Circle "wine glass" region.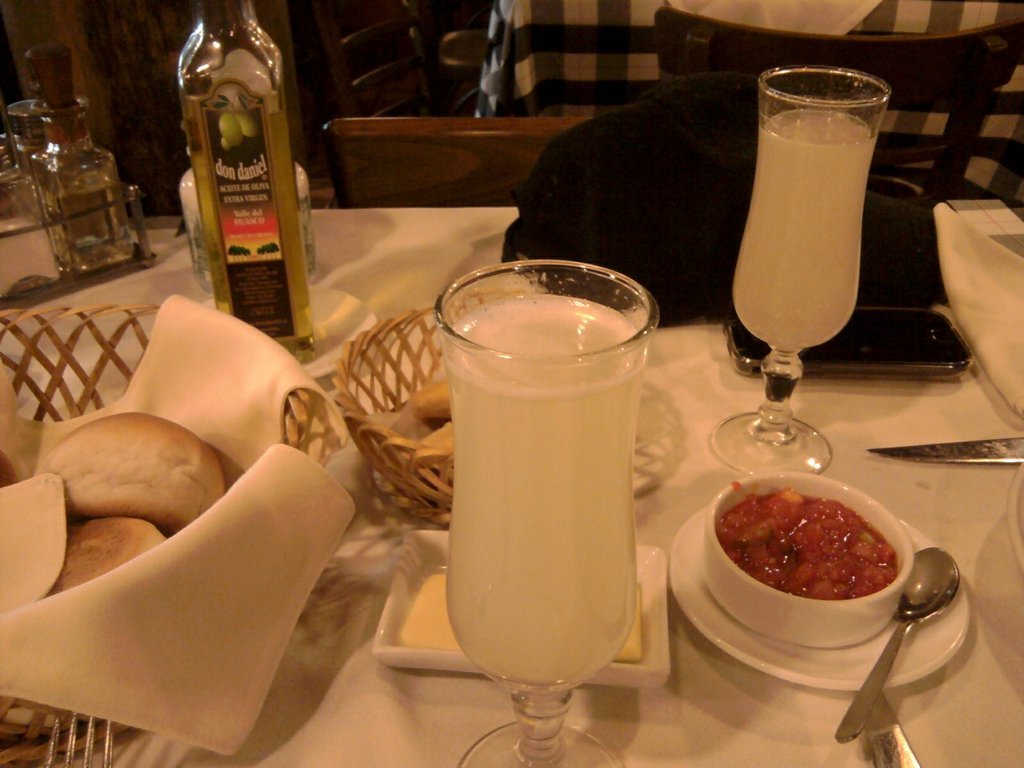
Region: (left=709, top=69, right=890, bottom=480).
